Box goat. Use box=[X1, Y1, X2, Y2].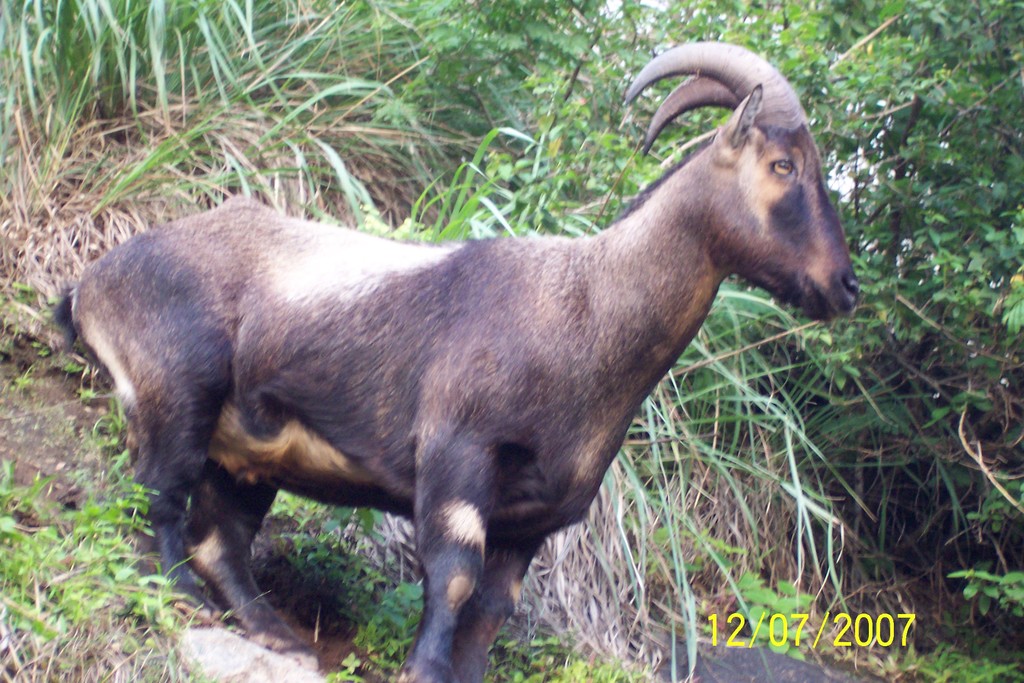
box=[56, 42, 861, 682].
